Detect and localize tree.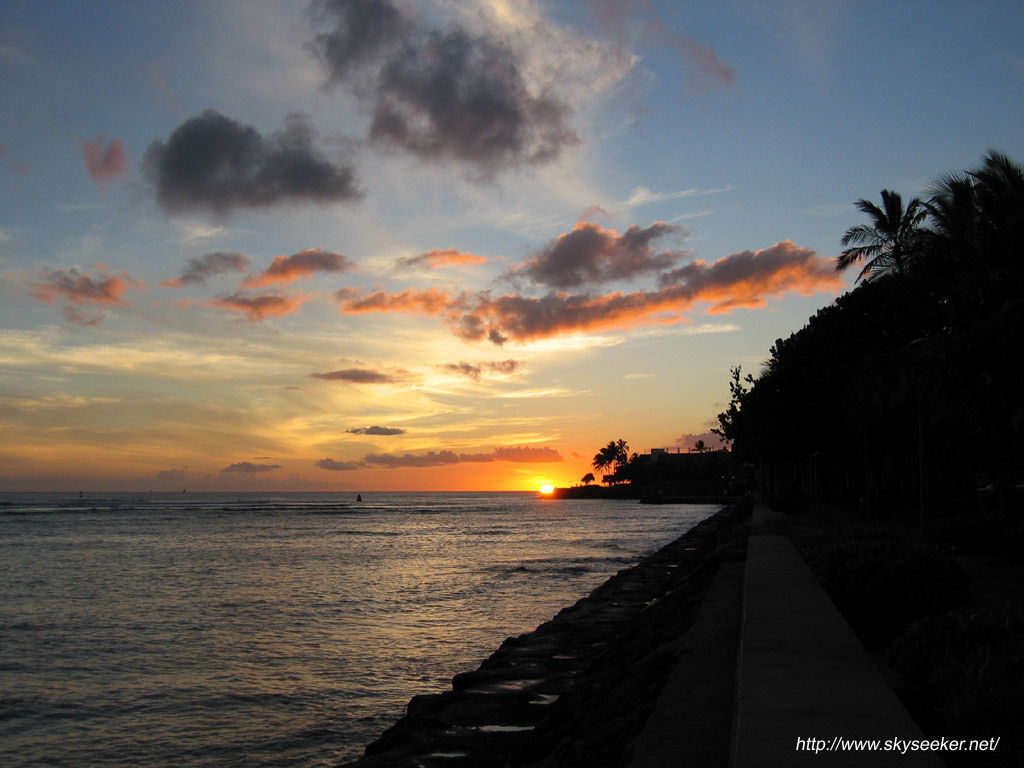
Localized at select_region(692, 440, 703, 458).
